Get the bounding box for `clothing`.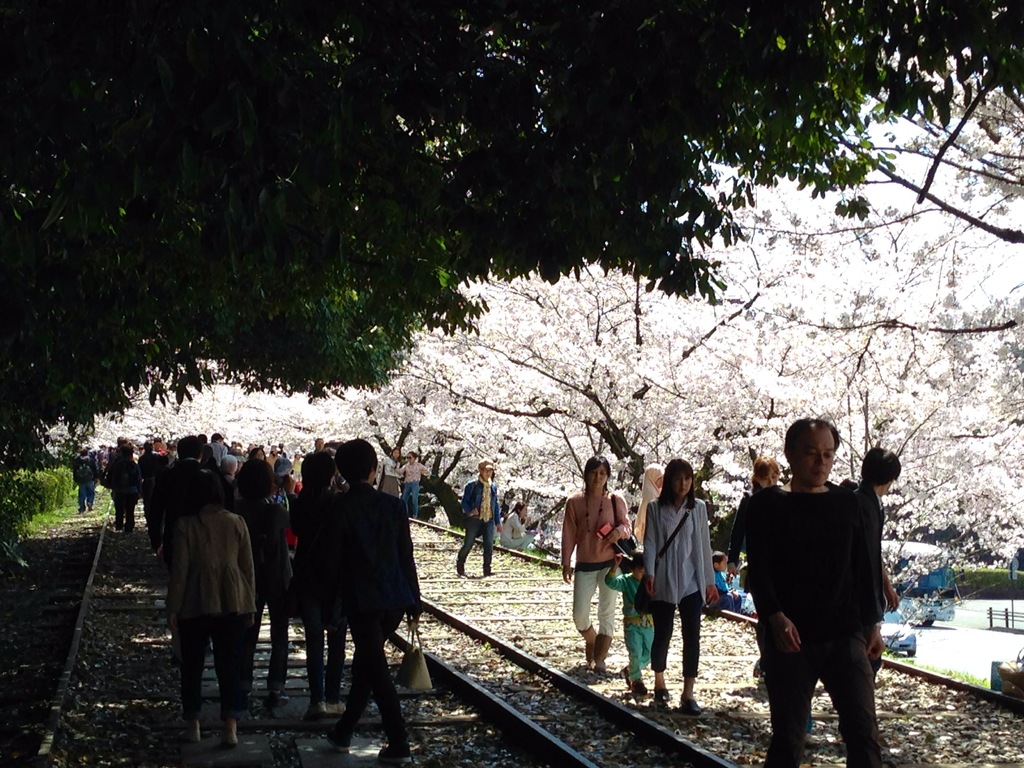
left=500, top=500, right=534, bottom=557.
